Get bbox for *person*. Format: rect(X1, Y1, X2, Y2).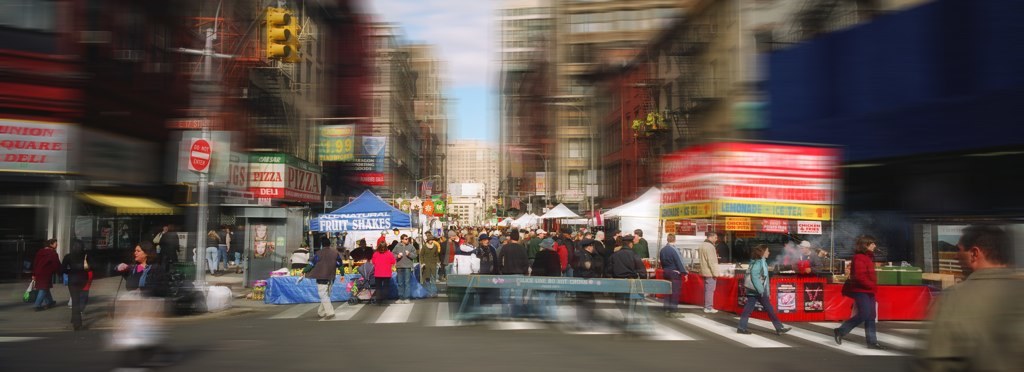
rect(660, 229, 685, 318).
